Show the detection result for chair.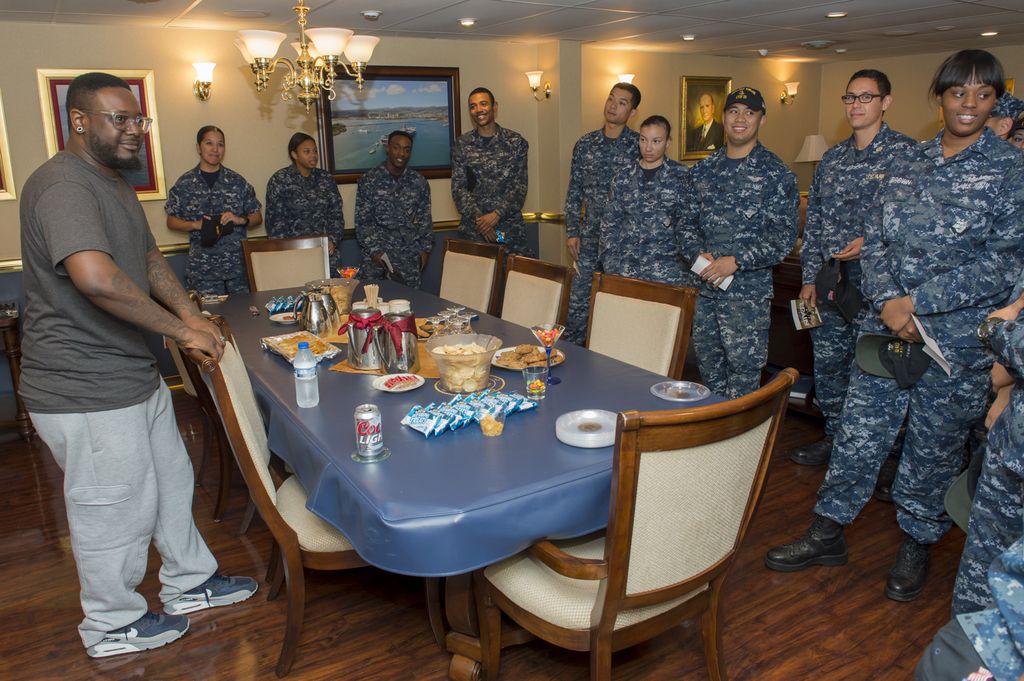
rect(434, 239, 505, 319).
